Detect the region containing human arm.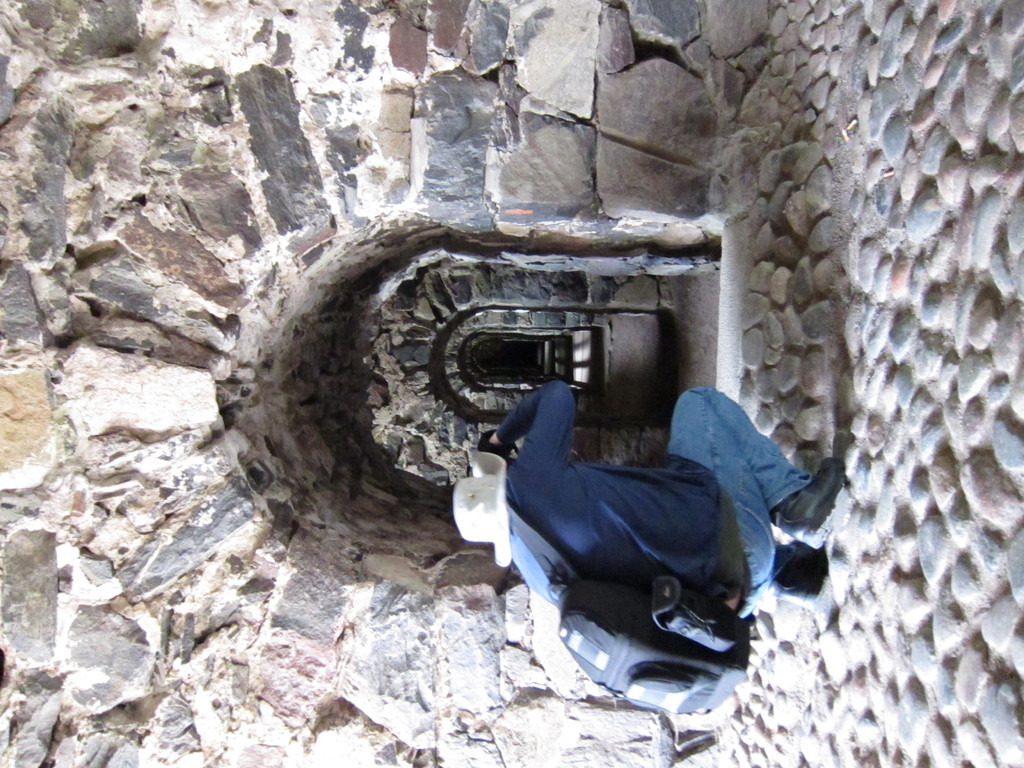
483/375/579/460.
